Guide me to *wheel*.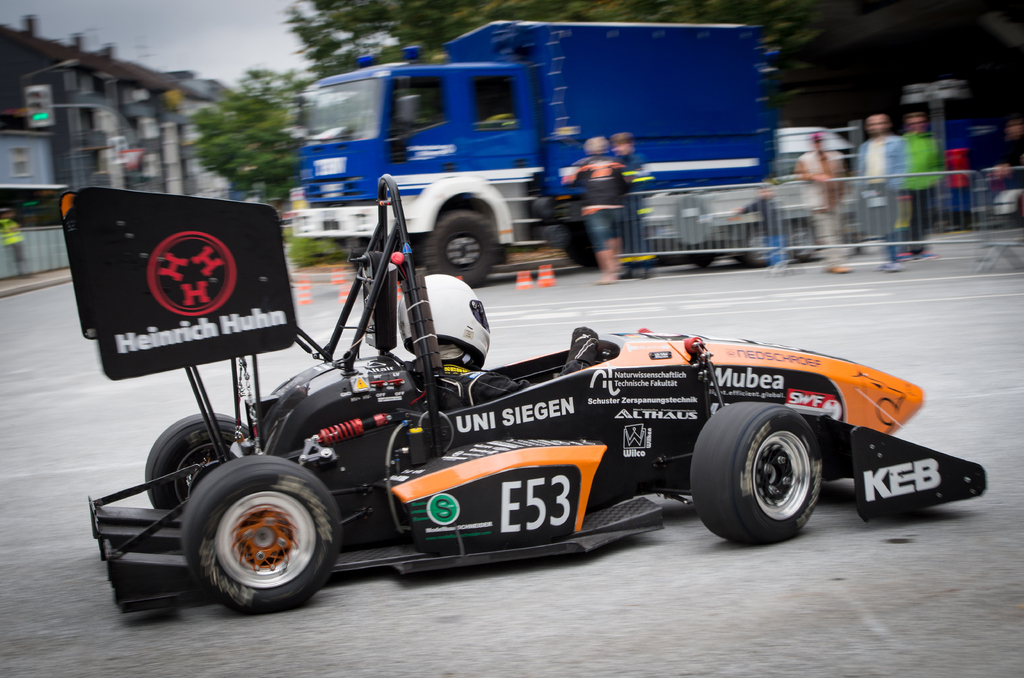
Guidance: [146,410,251,512].
